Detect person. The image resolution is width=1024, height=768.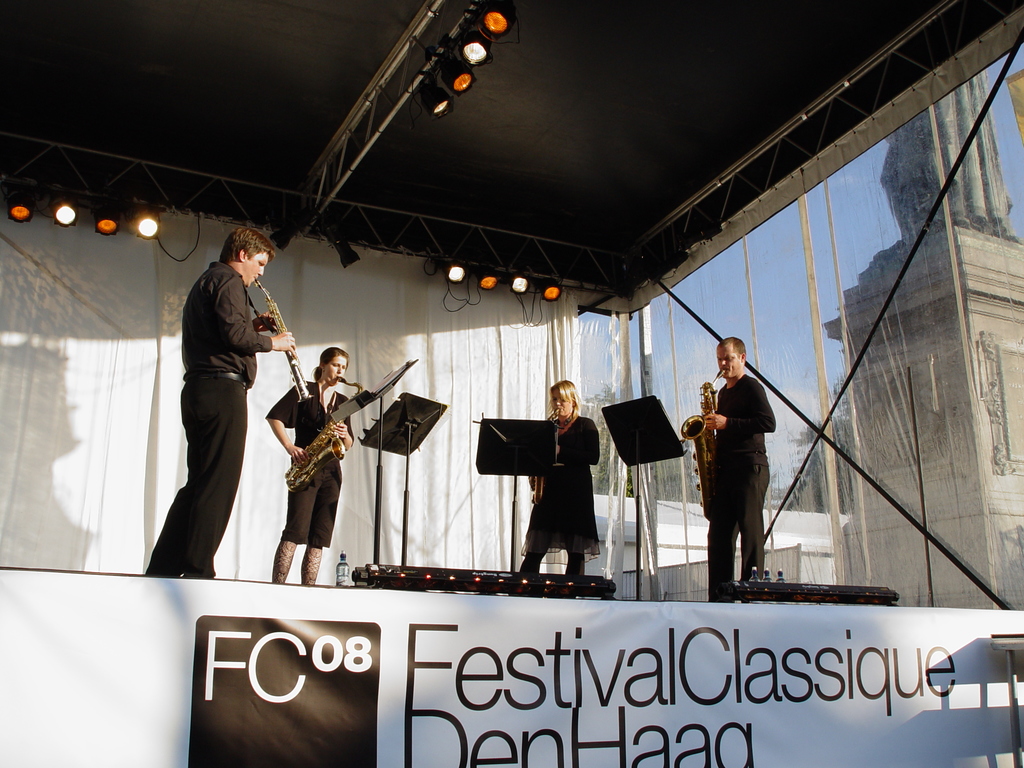
detection(692, 330, 788, 608).
